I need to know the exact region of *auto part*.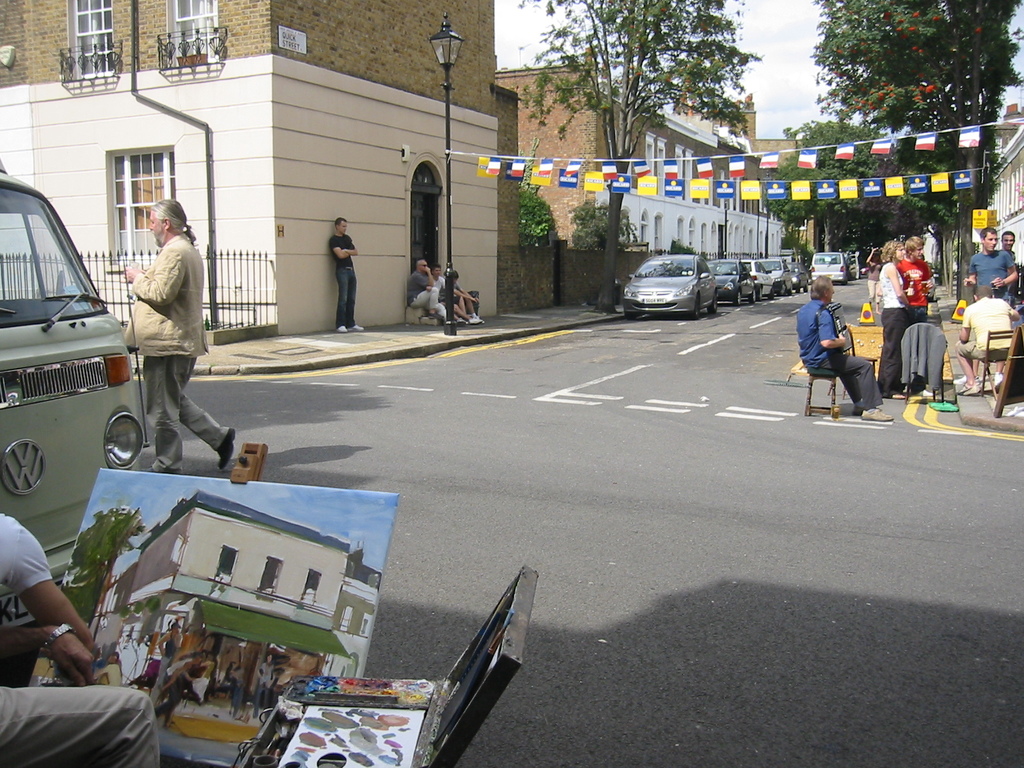
Region: [0, 553, 77, 644].
